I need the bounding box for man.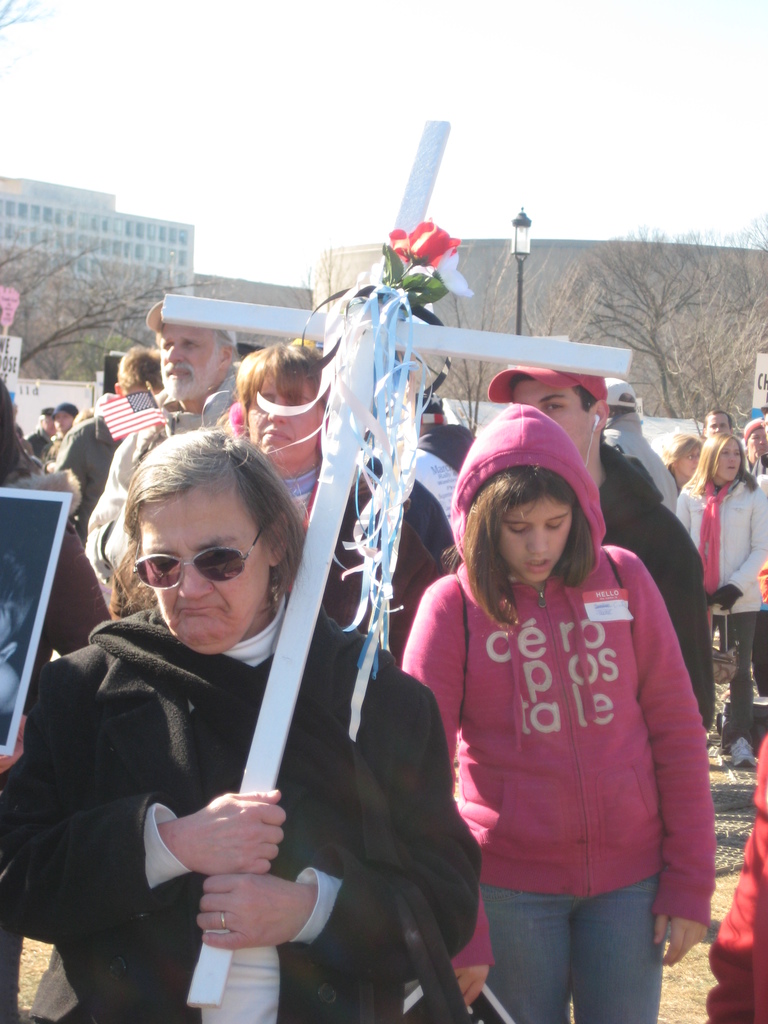
Here it is: crop(60, 361, 188, 621).
